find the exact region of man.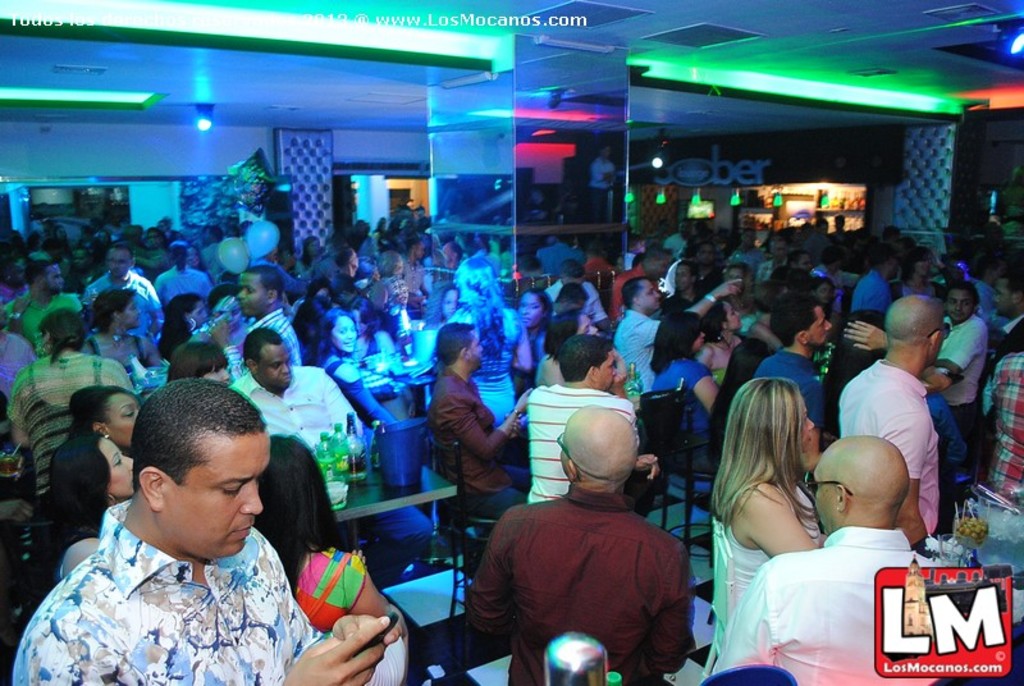
Exact region: 662,215,699,265.
